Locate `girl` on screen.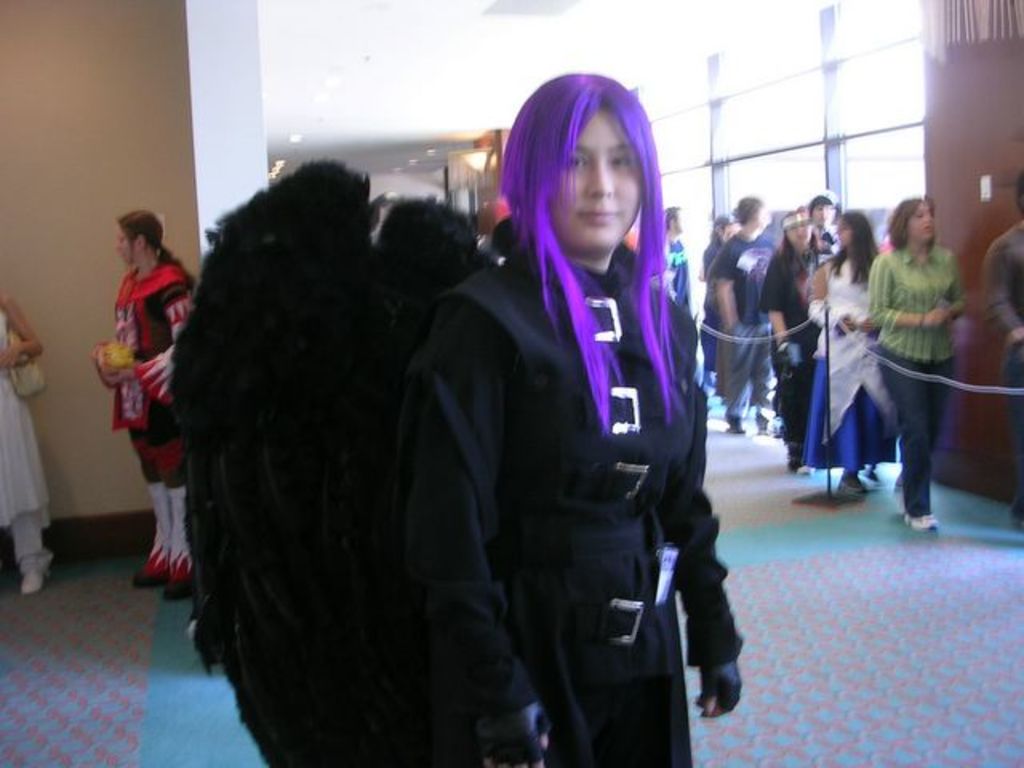
On screen at box=[758, 205, 816, 464].
